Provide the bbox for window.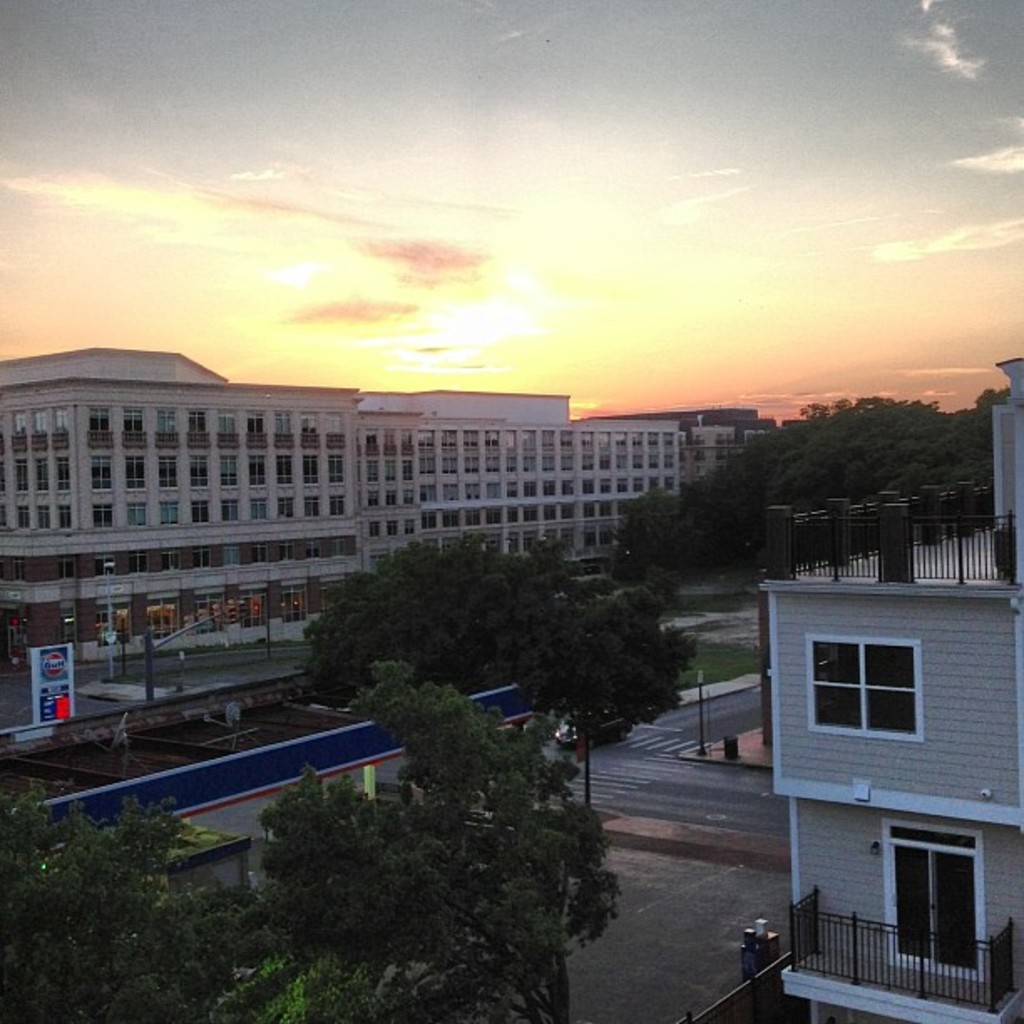
<bbox>62, 559, 75, 572</bbox>.
